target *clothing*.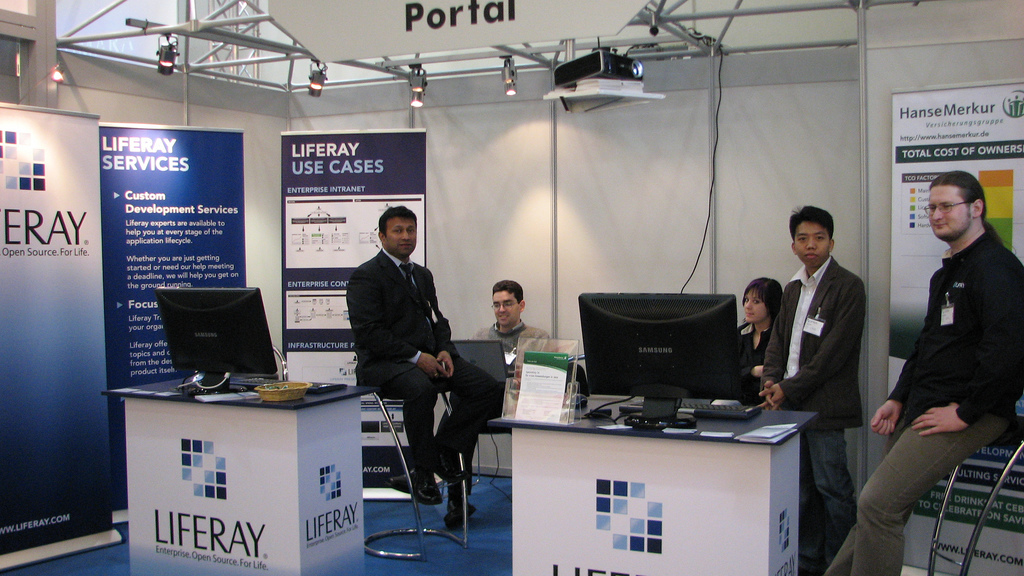
Target region: left=761, top=253, right=868, bottom=555.
